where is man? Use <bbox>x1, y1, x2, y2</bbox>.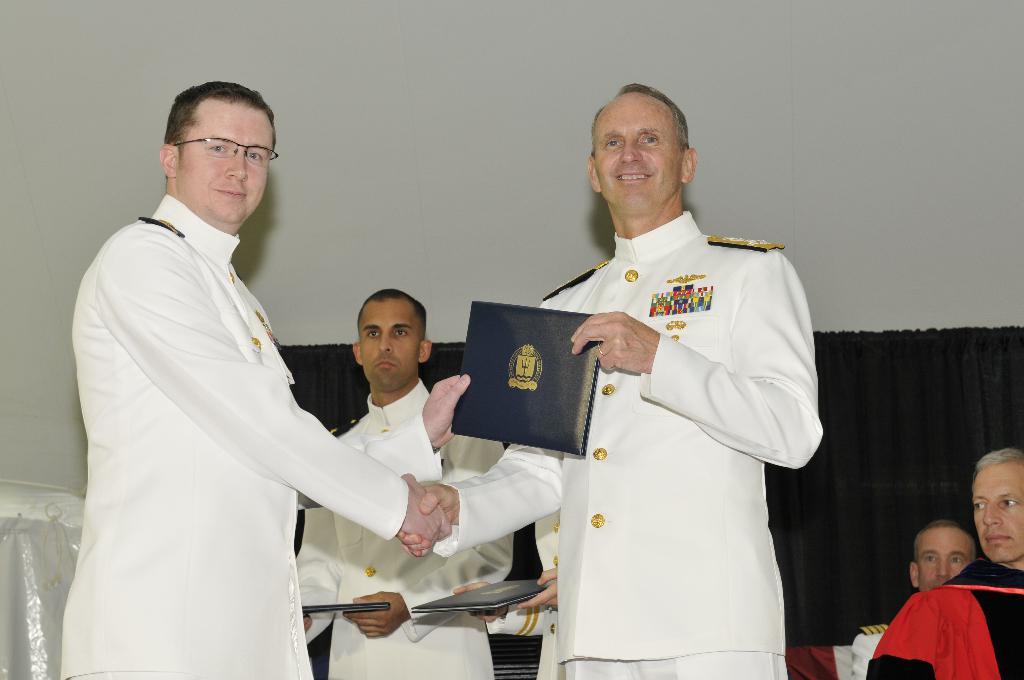
<bbox>60, 81, 452, 679</bbox>.
